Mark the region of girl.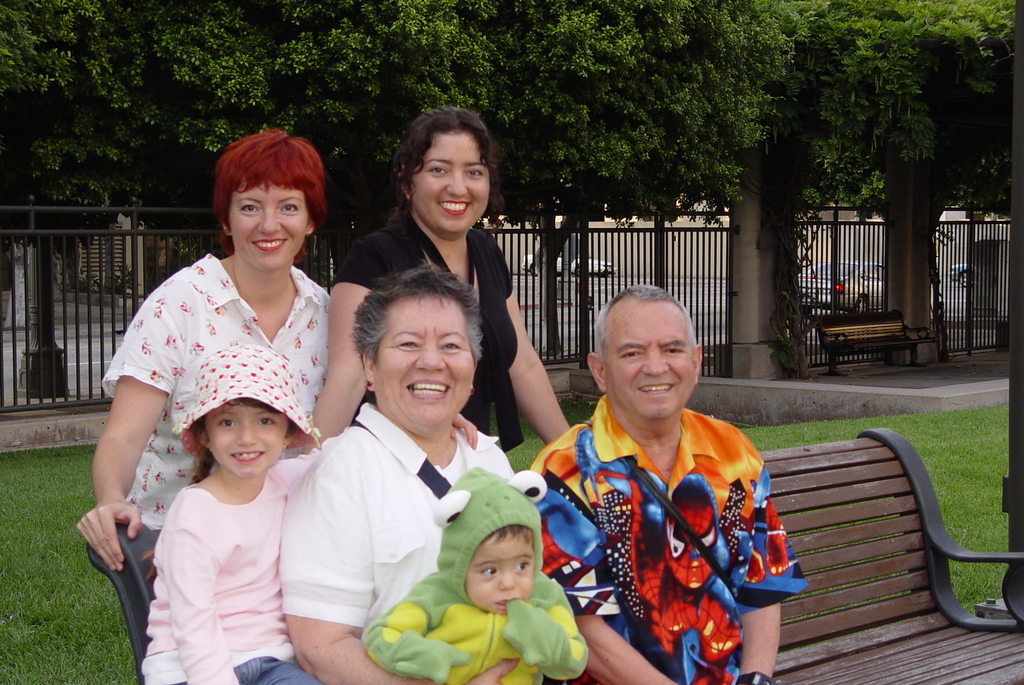
Region: [x1=138, y1=341, x2=323, y2=684].
